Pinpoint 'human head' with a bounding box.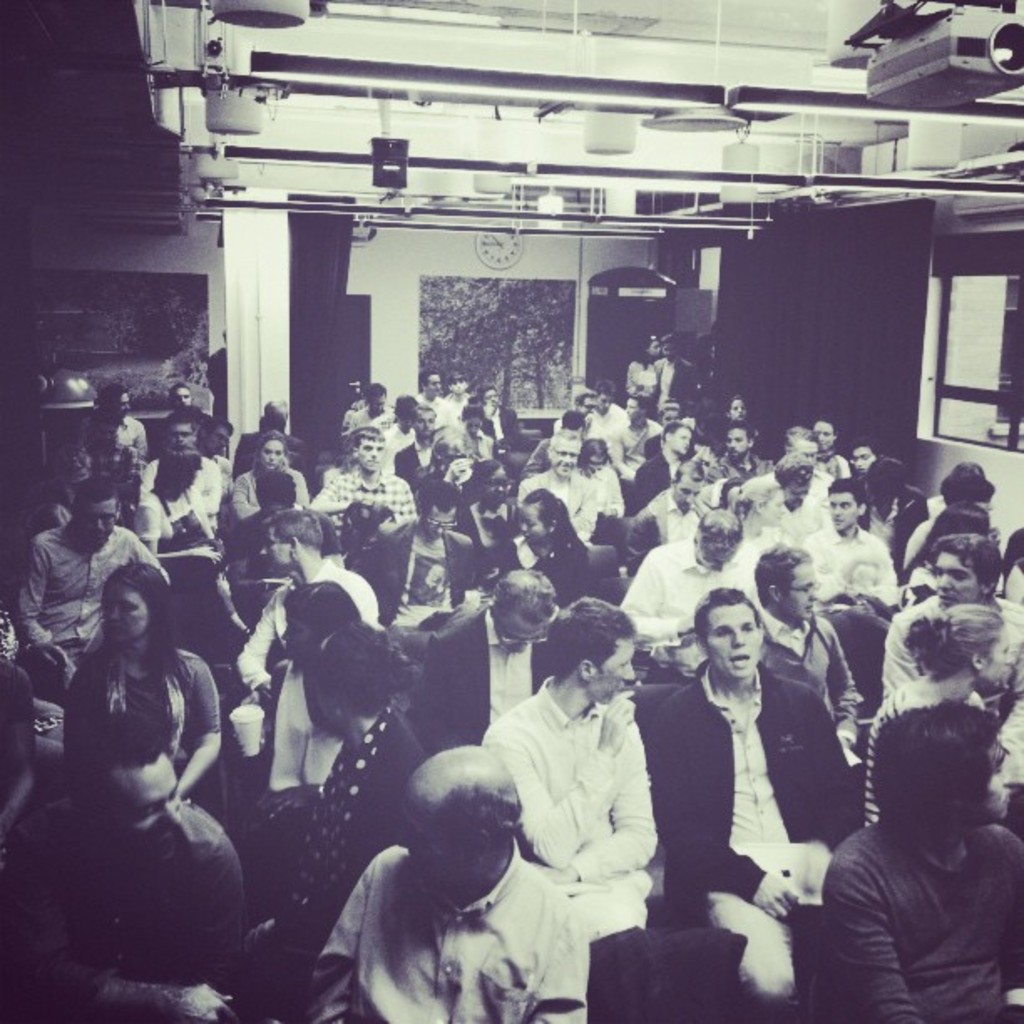
select_region(201, 420, 233, 450).
